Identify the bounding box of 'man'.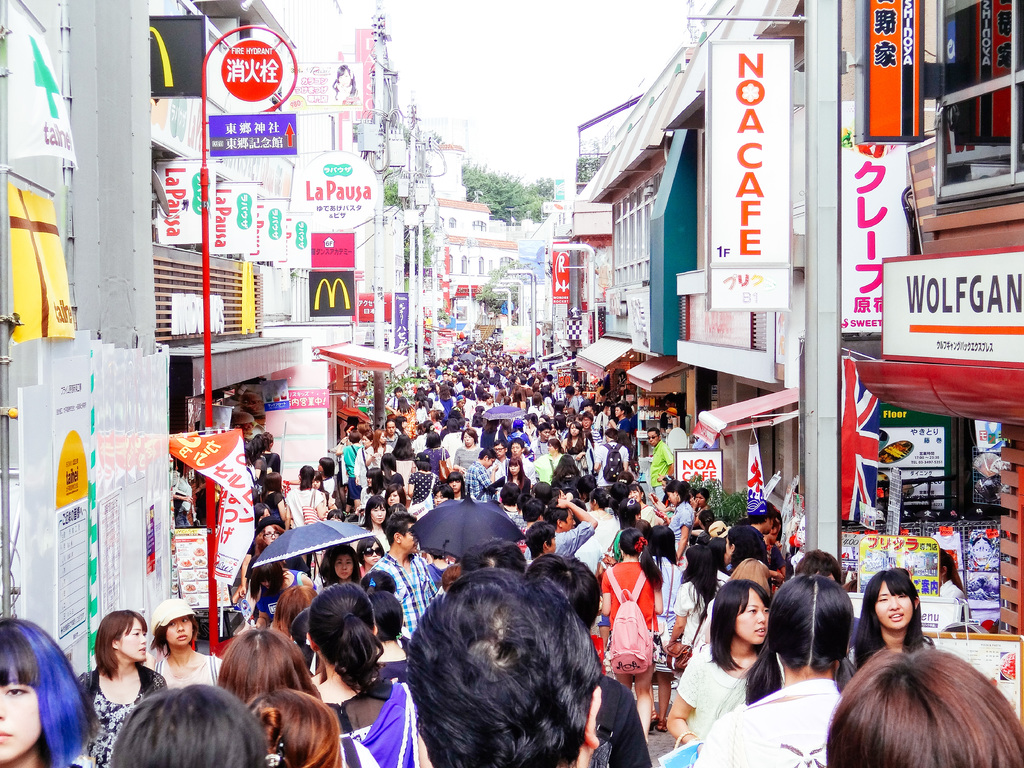
(x1=463, y1=448, x2=497, y2=502).
